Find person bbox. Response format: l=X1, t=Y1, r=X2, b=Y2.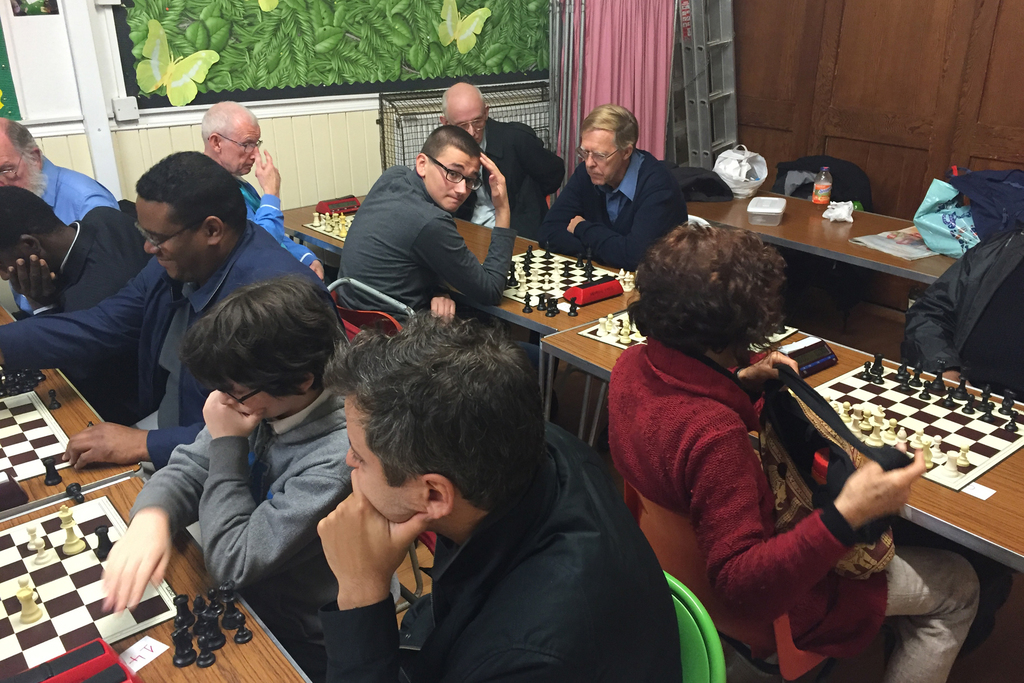
l=95, t=268, r=364, b=614.
